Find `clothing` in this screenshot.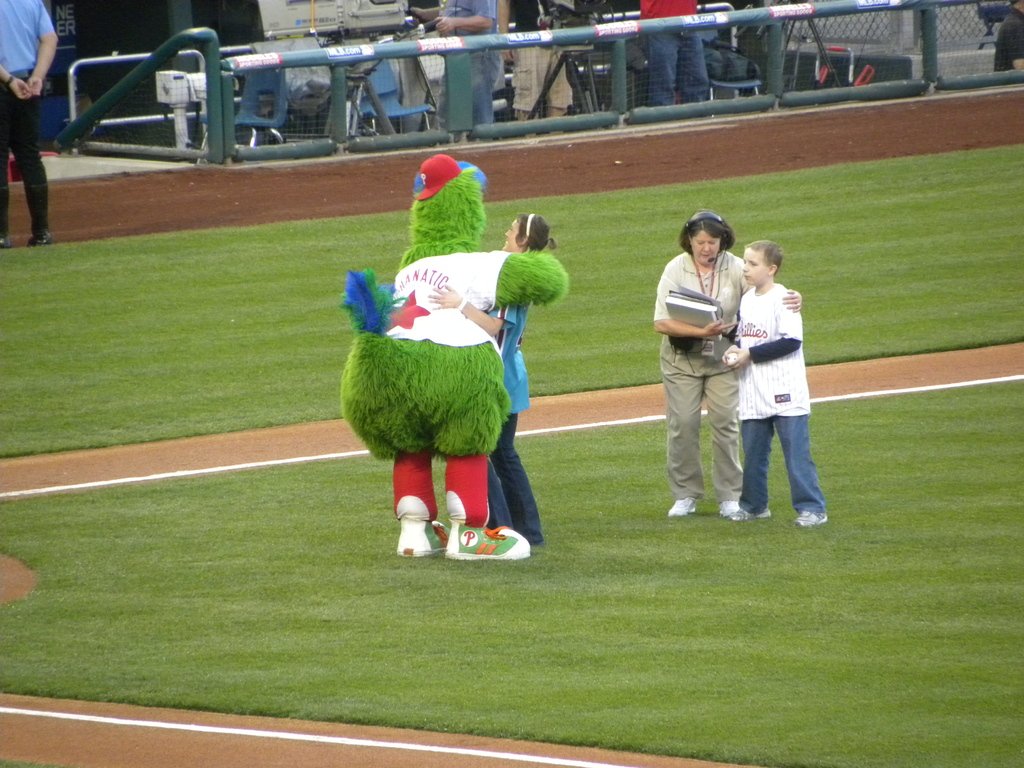
The bounding box for `clothing` is x1=504 y1=0 x2=570 y2=106.
